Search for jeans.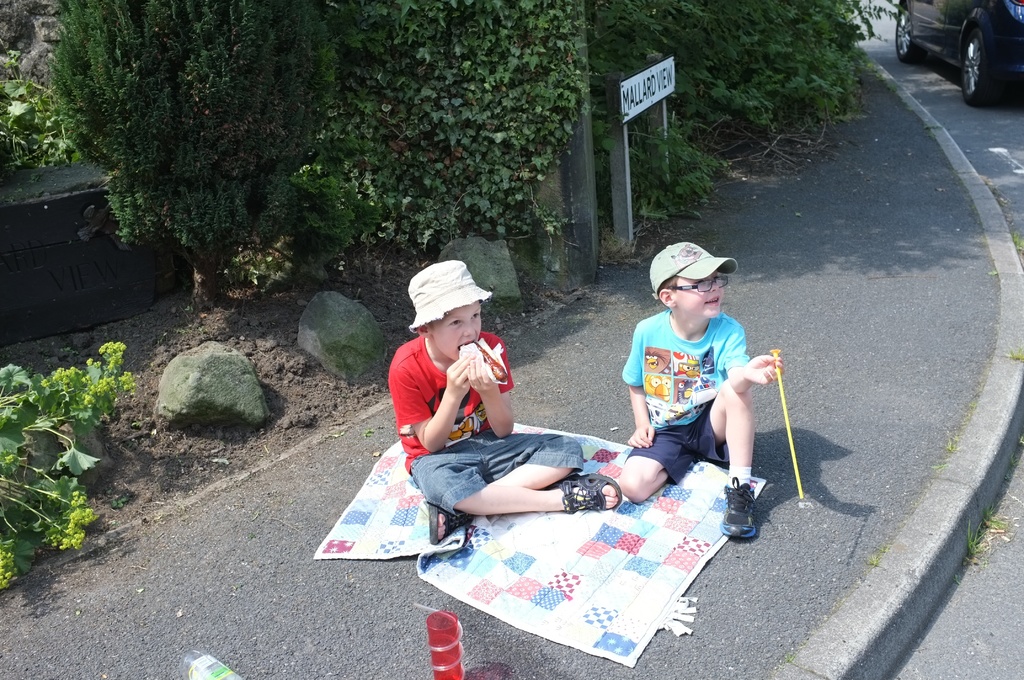
Found at pyautogui.locateOnScreen(410, 428, 589, 519).
